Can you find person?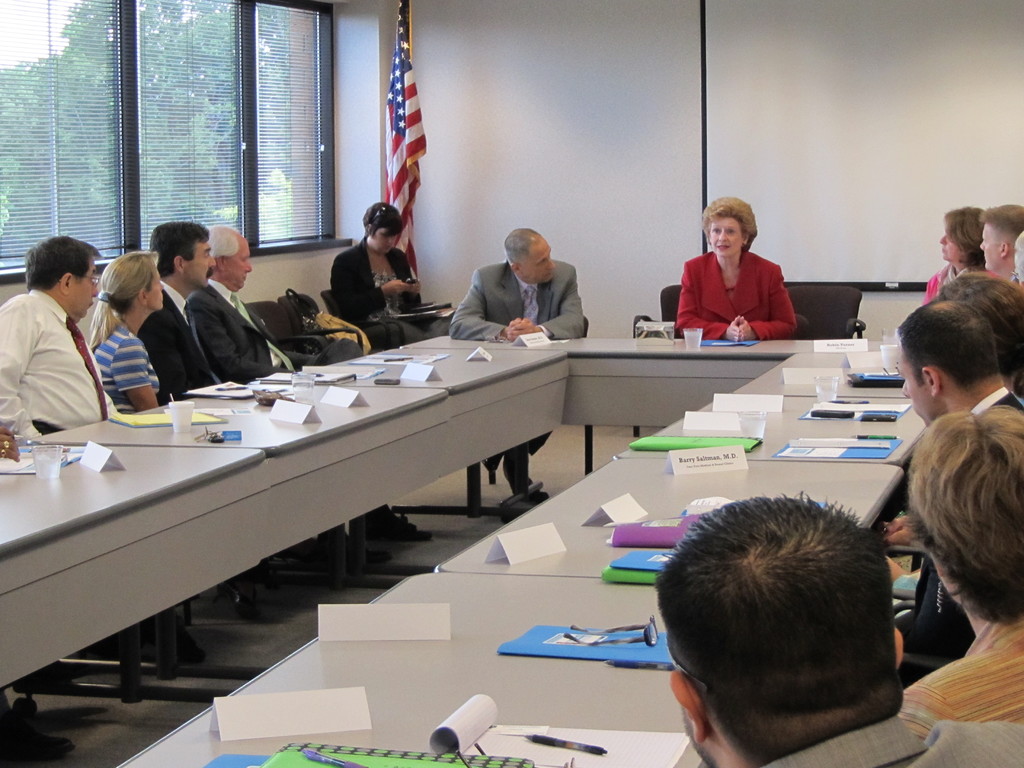
Yes, bounding box: bbox=(88, 252, 166, 415).
